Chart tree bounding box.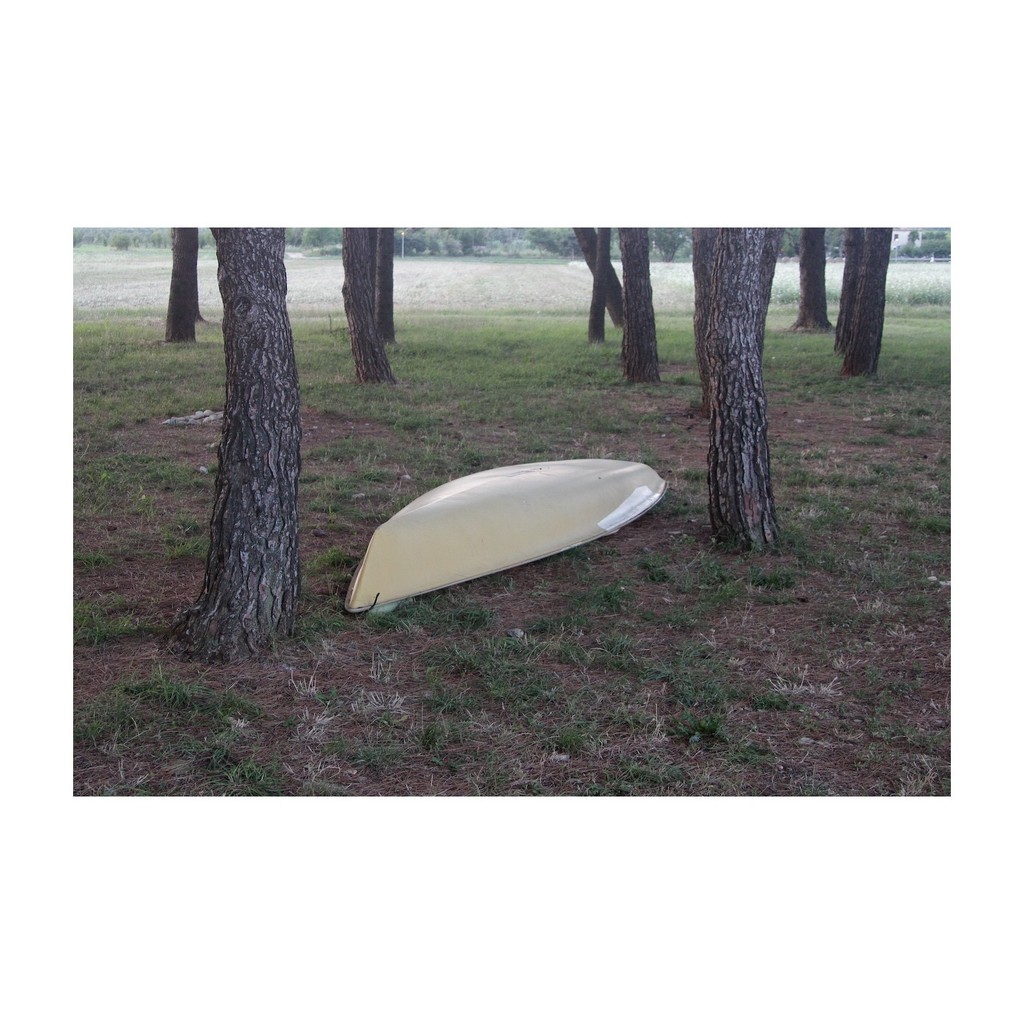
Charted: bbox=(371, 227, 396, 345).
